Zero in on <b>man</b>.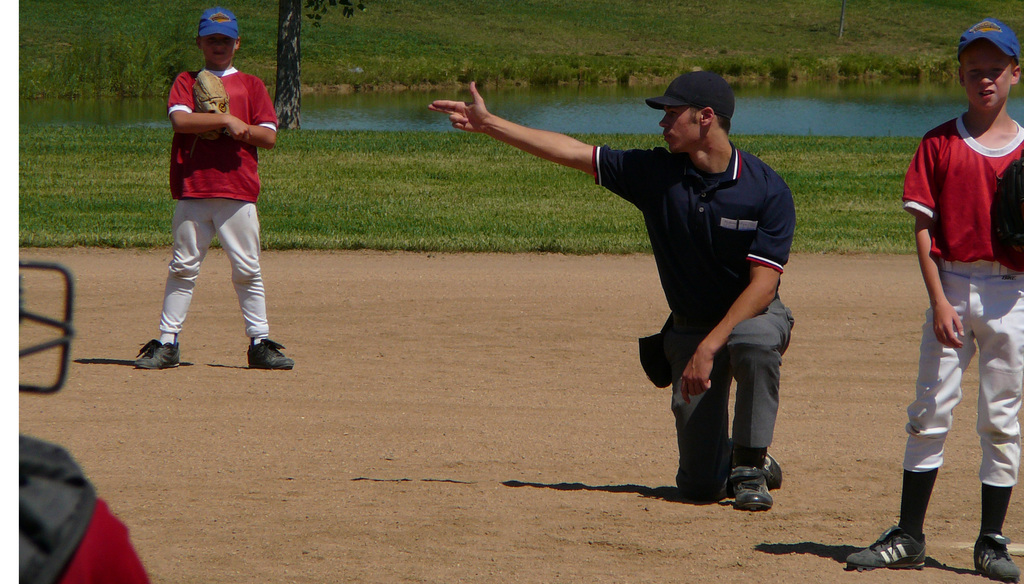
Zeroed in: left=427, top=70, right=793, bottom=505.
